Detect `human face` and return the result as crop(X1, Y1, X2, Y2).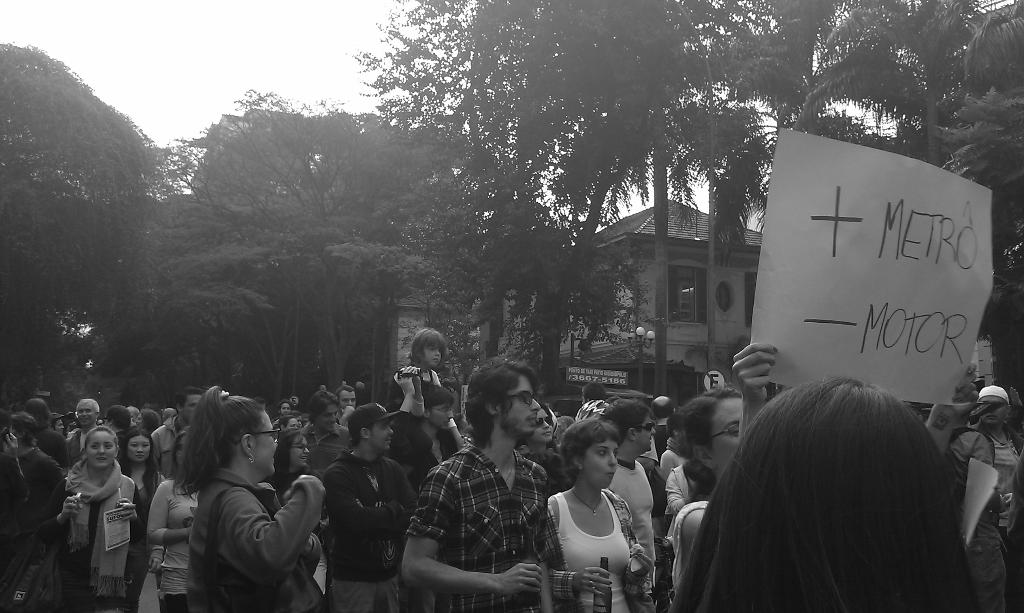
crop(181, 394, 200, 414).
